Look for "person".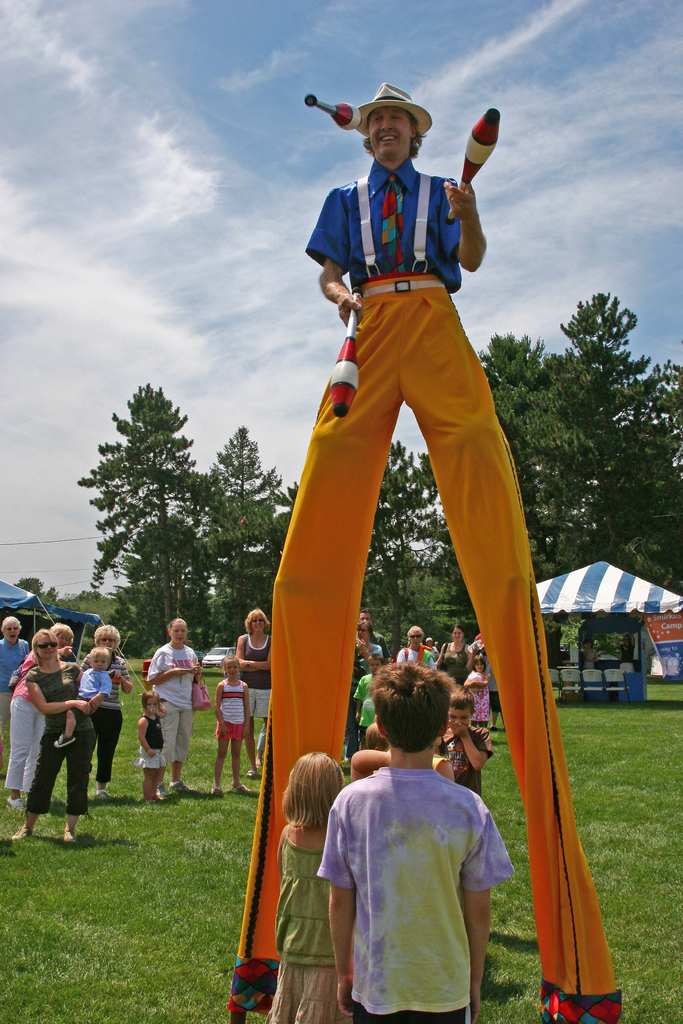
Found: (0,614,36,716).
